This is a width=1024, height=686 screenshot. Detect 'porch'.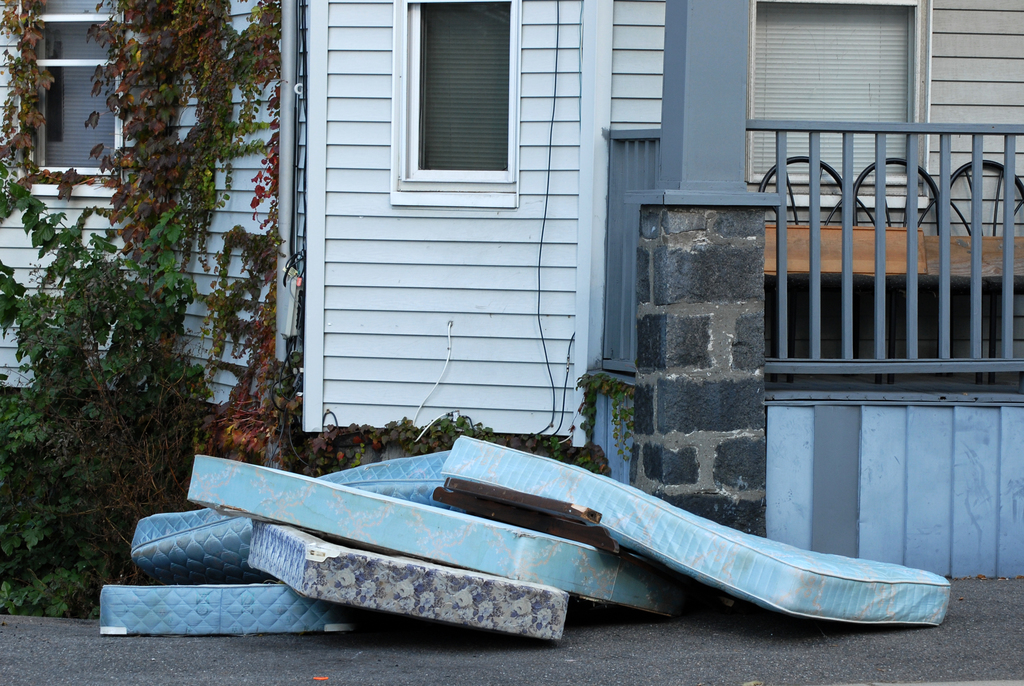
[left=599, top=117, right=1023, bottom=386].
